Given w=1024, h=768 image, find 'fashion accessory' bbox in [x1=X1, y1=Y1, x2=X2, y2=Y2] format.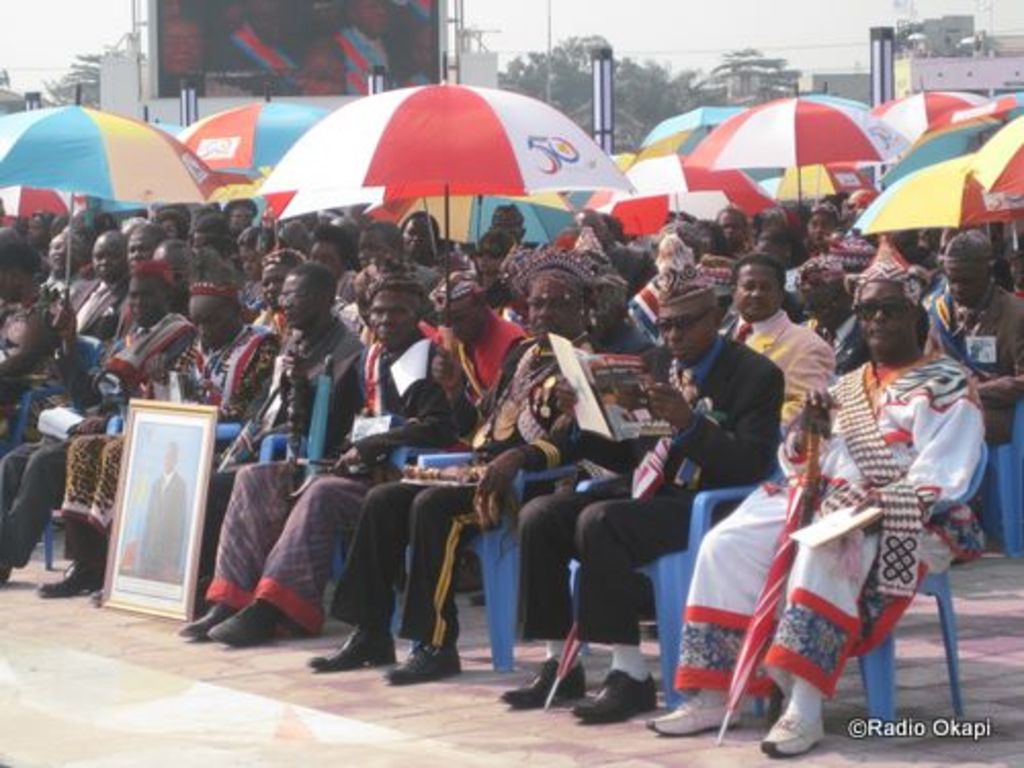
[x1=657, y1=311, x2=719, y2=334].
